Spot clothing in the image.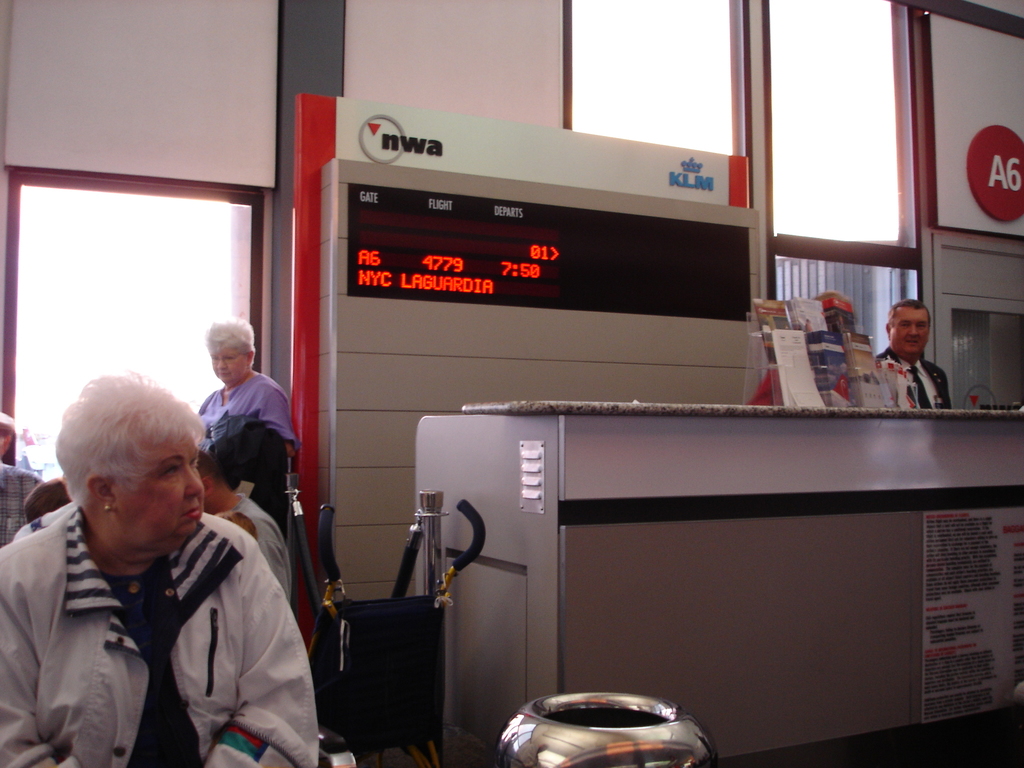
clothing found at left=212, top=489, right=293, bottom=609.
